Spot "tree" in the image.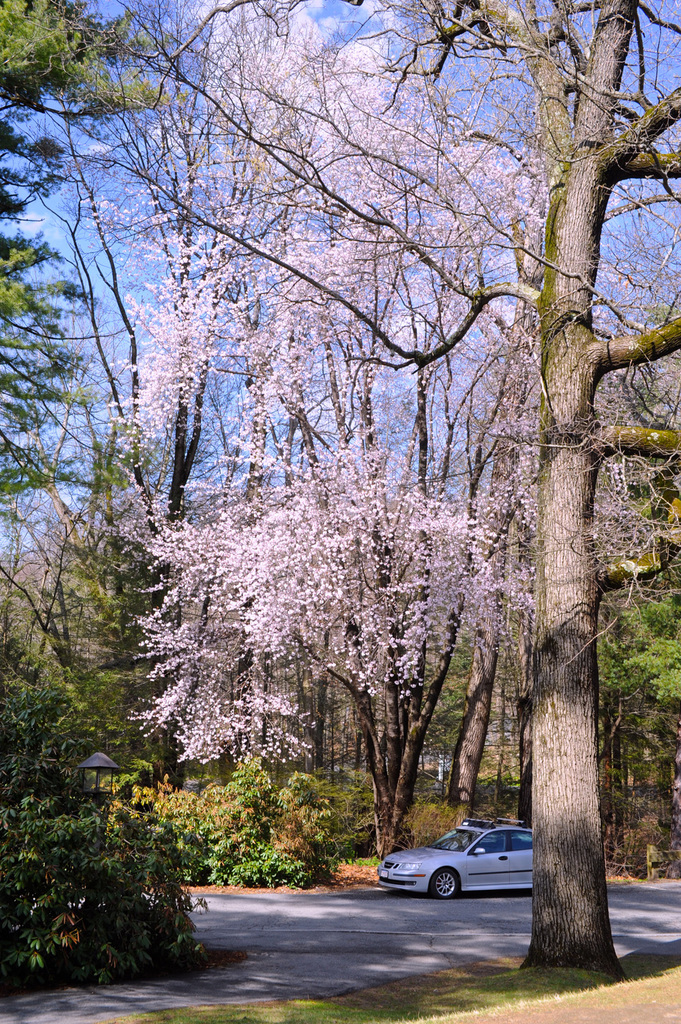
"tree" found at 0,497,226,976.
